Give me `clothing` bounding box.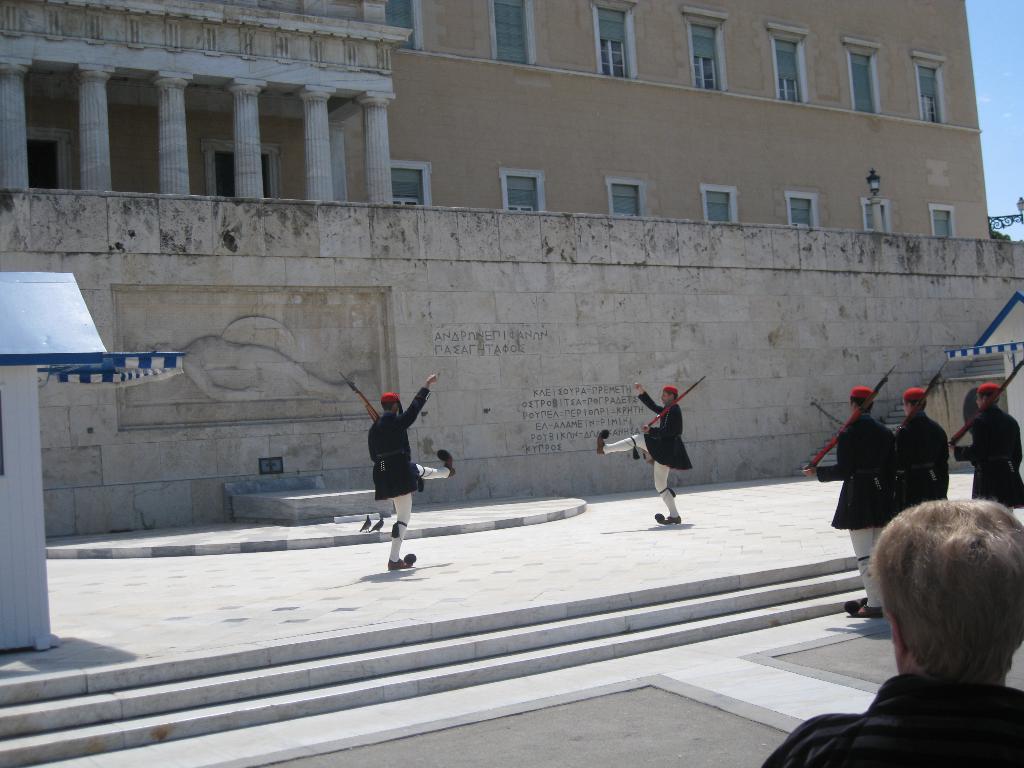
bbox(608, 396, 696, 515).
